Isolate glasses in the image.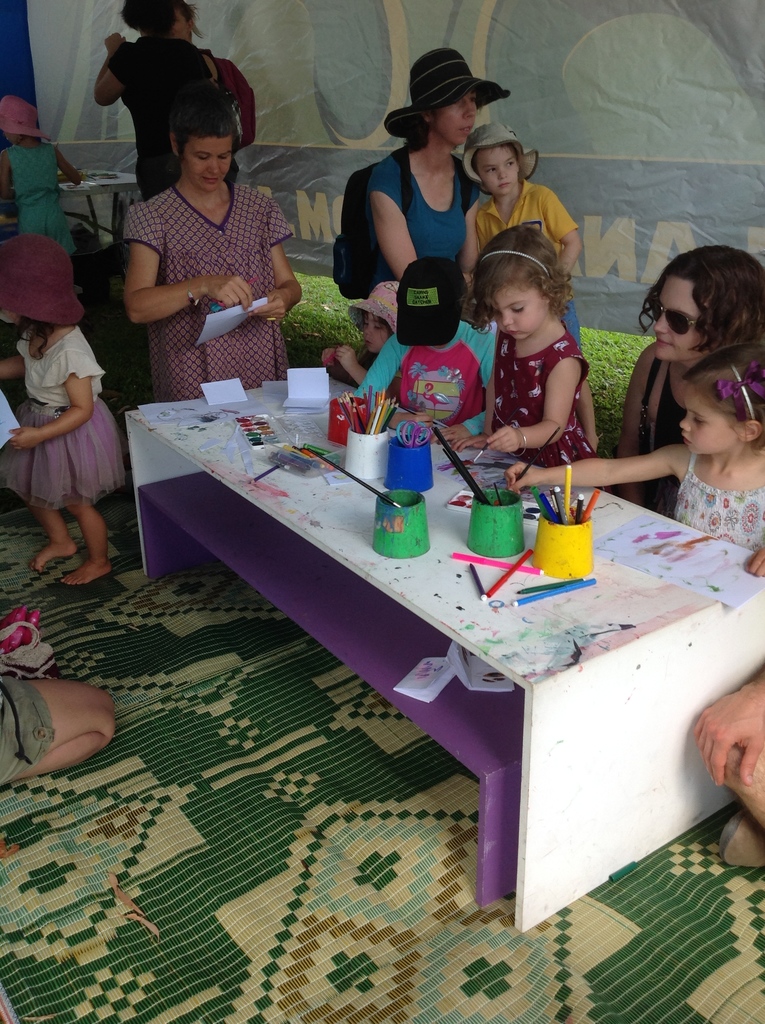
Isolated region: x1=638, y1=299, x2=722, y2=337.
